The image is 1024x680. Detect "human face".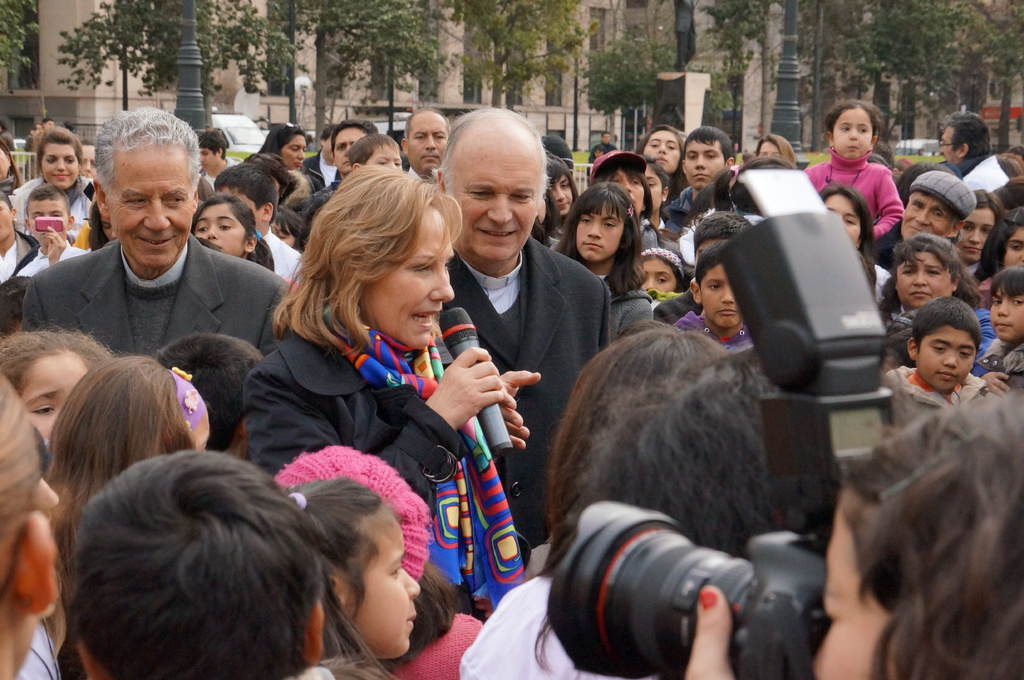
Detection: bbox=[282, 132, 306, 164].
